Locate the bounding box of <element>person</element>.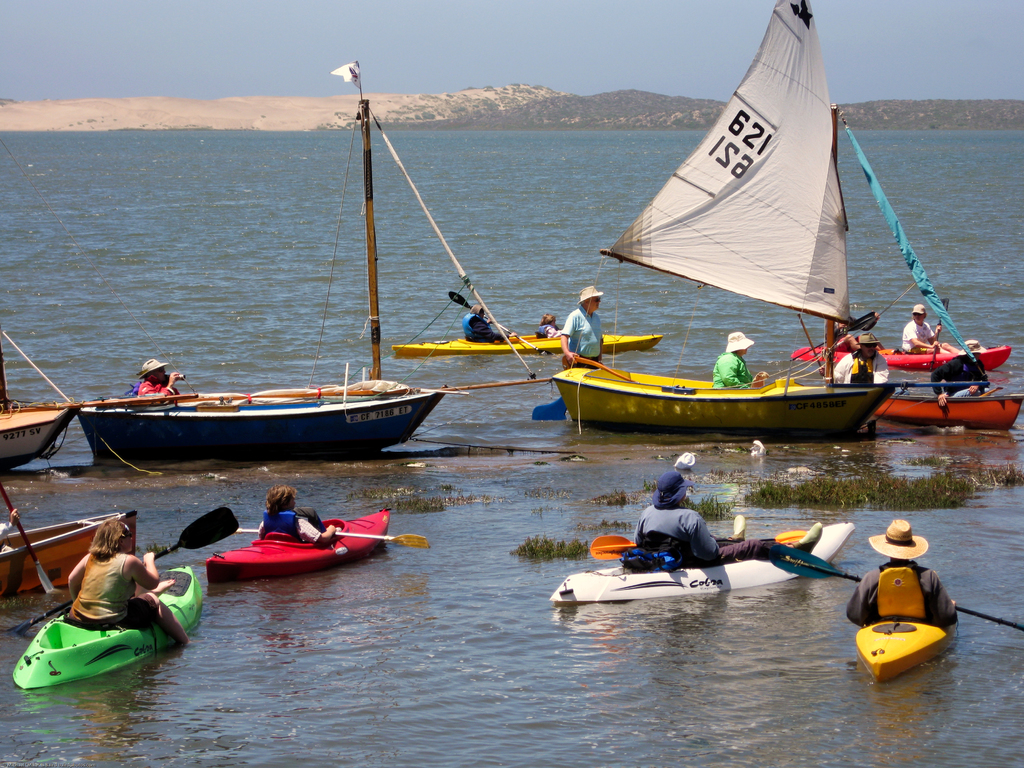
Bounding box: [900,302,966,356].
